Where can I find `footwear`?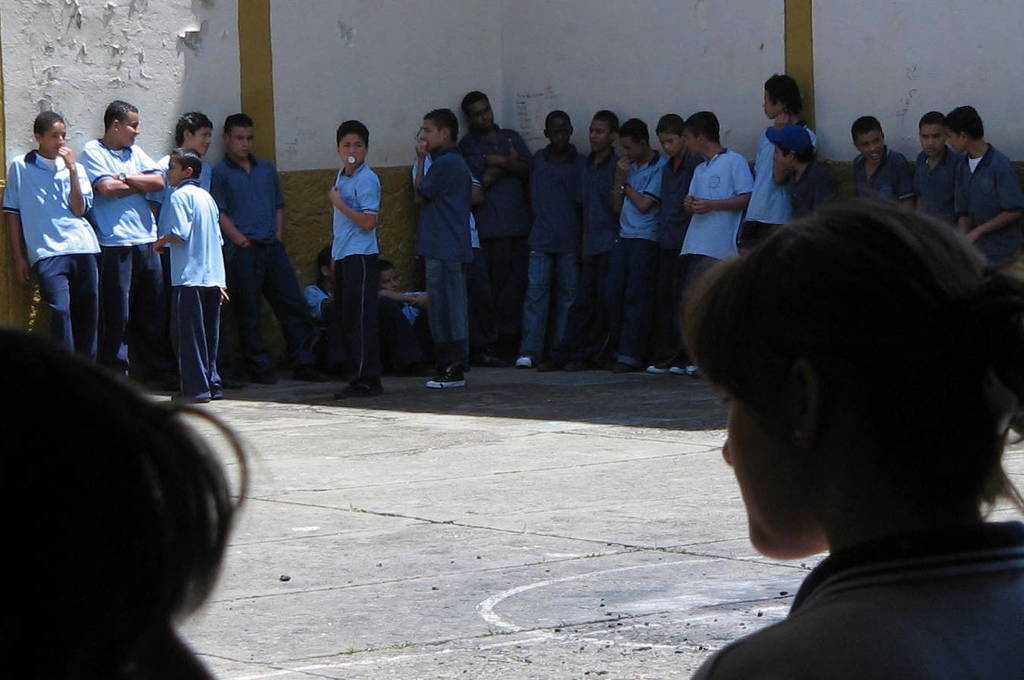
You can find it at select_region(563, 351, 604, 370).
